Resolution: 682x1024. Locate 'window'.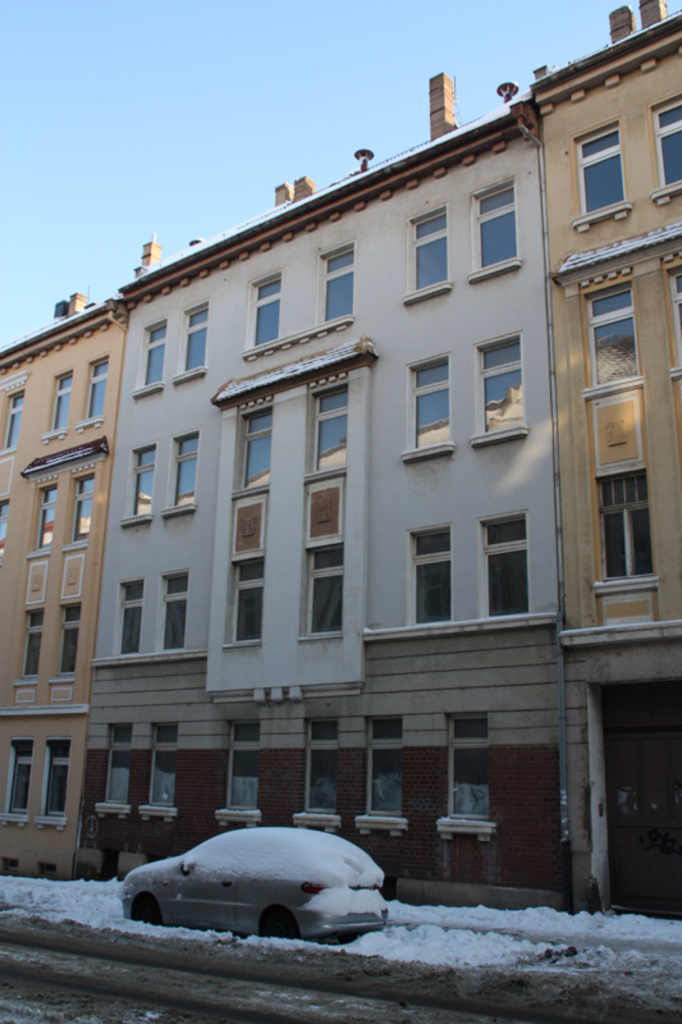
detection(183, 307, 207, 370).
